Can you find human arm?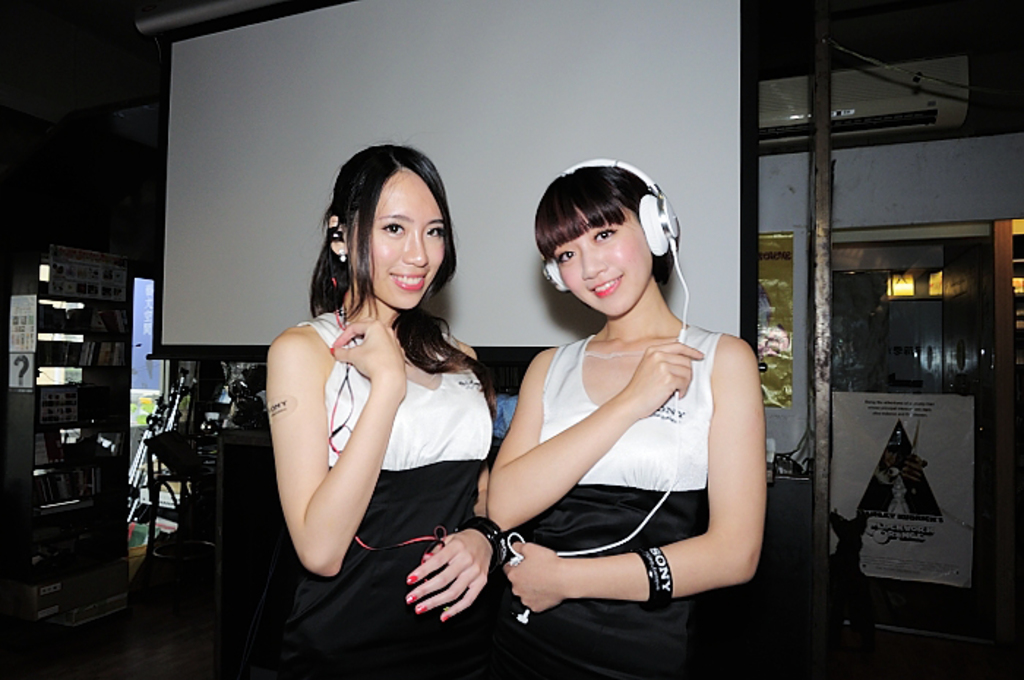
Yes, bounding box: {"left": 404, "top": 464, "right": 500, "bottom": 622}.
